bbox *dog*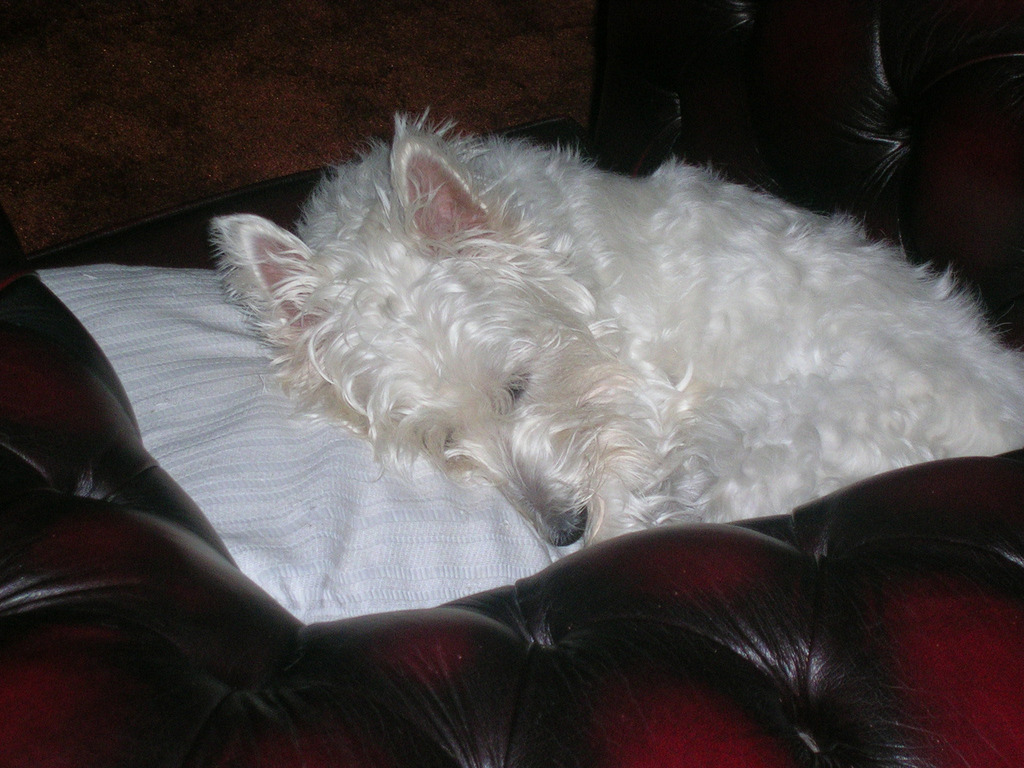
locate(202, 106, 1023, 550)
